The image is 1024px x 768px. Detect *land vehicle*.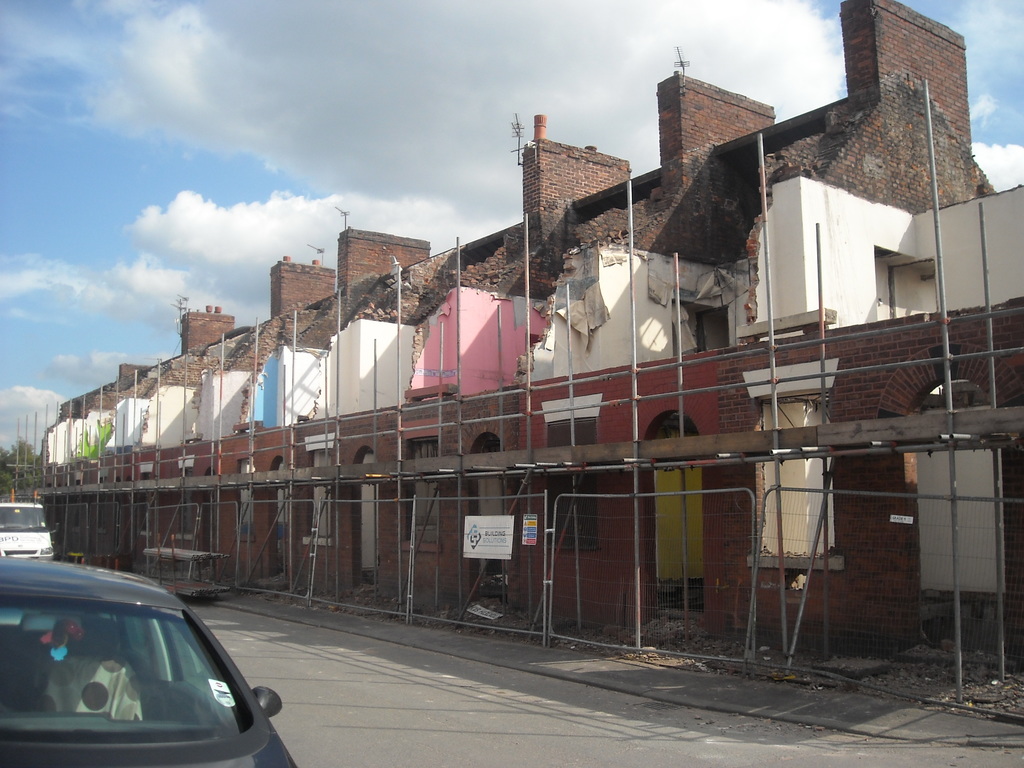
Detection: left=0, top=552, right=284, bottom=765.
